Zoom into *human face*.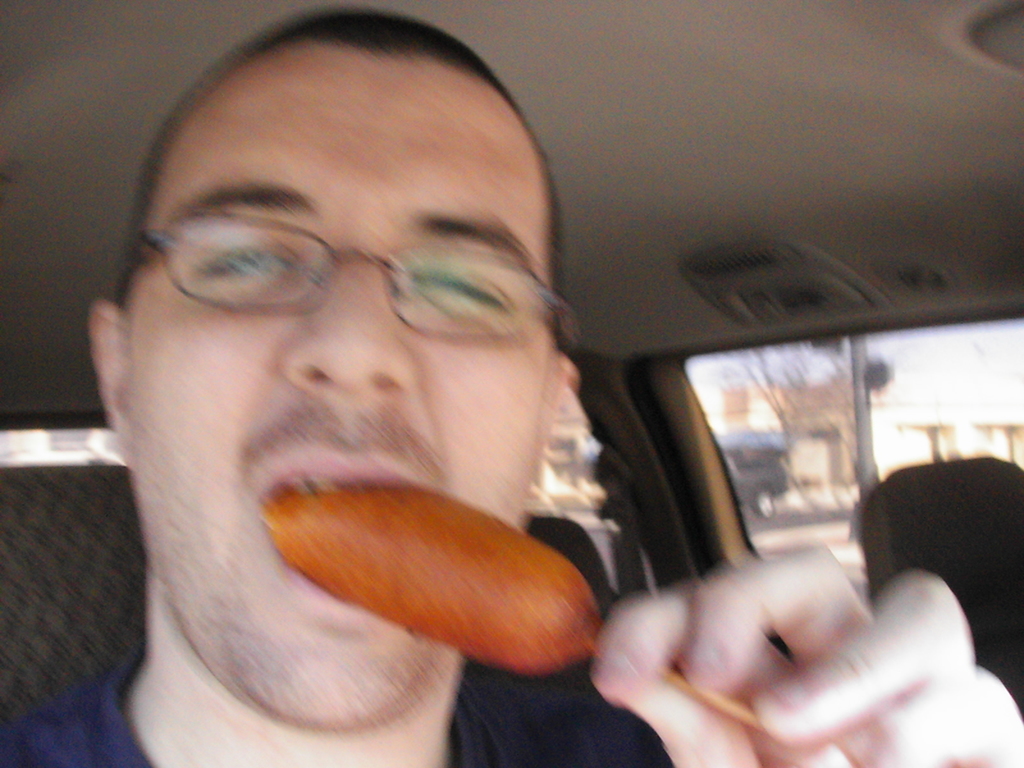
Zoom target: (x1=116, y1=29, x2=564, y2=727).
